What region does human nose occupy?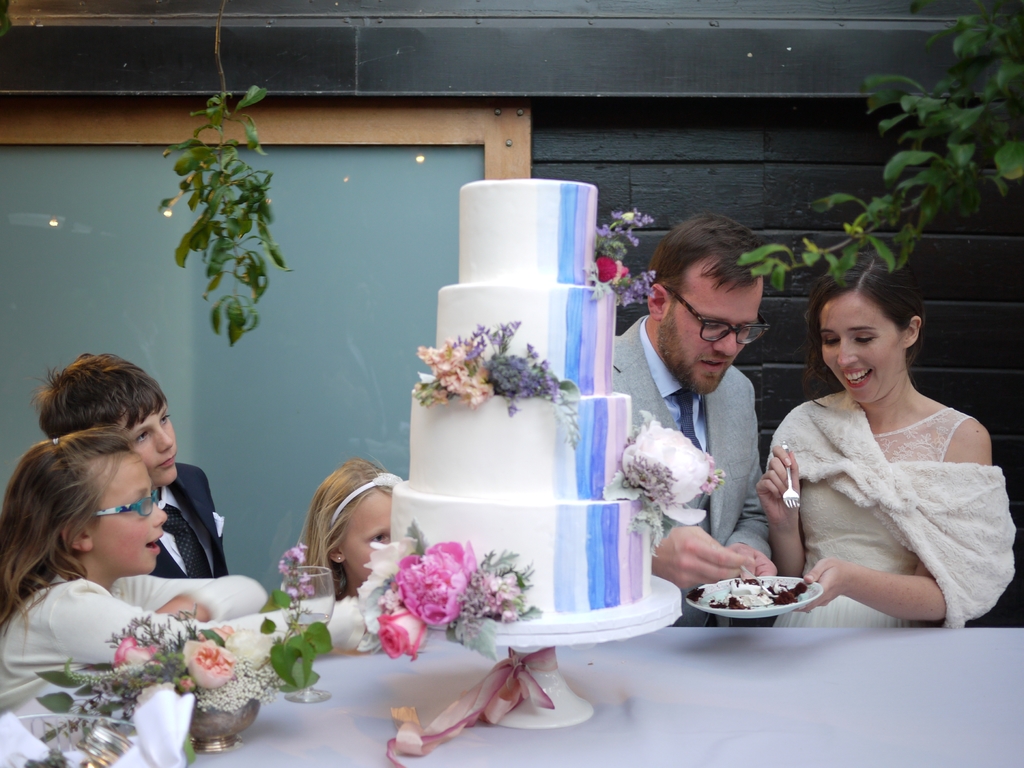
box=[154, 502, 164, 531].
